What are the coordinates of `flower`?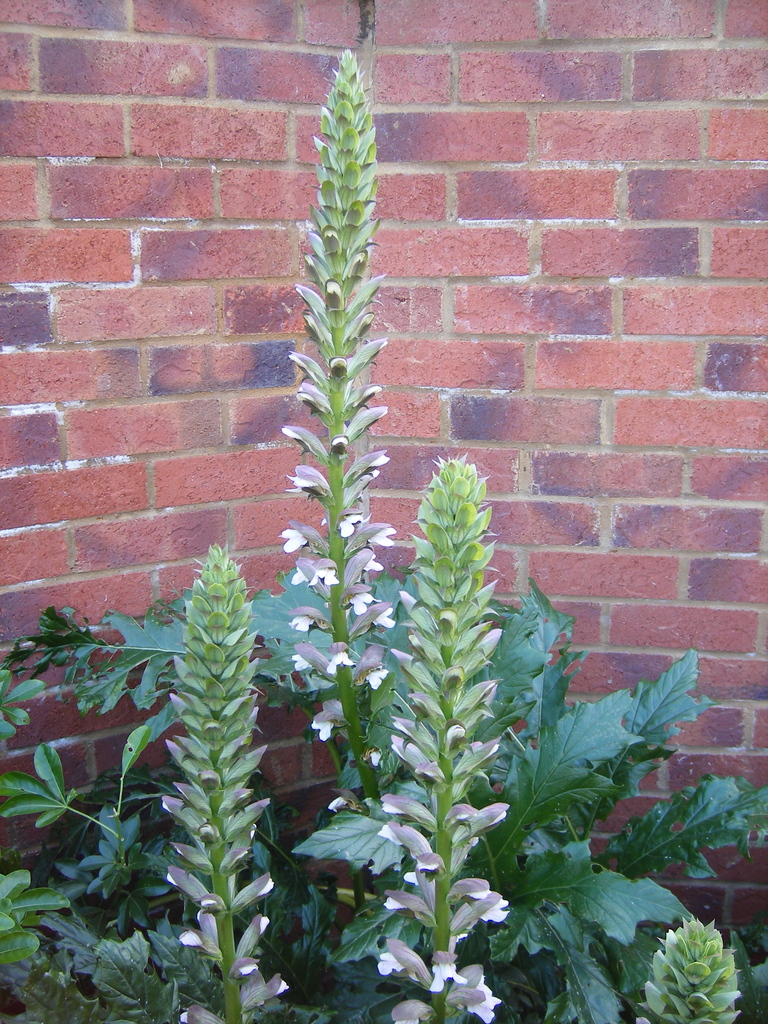
pyautogui.locateOnScreen(165, 739, 295, 1023).
